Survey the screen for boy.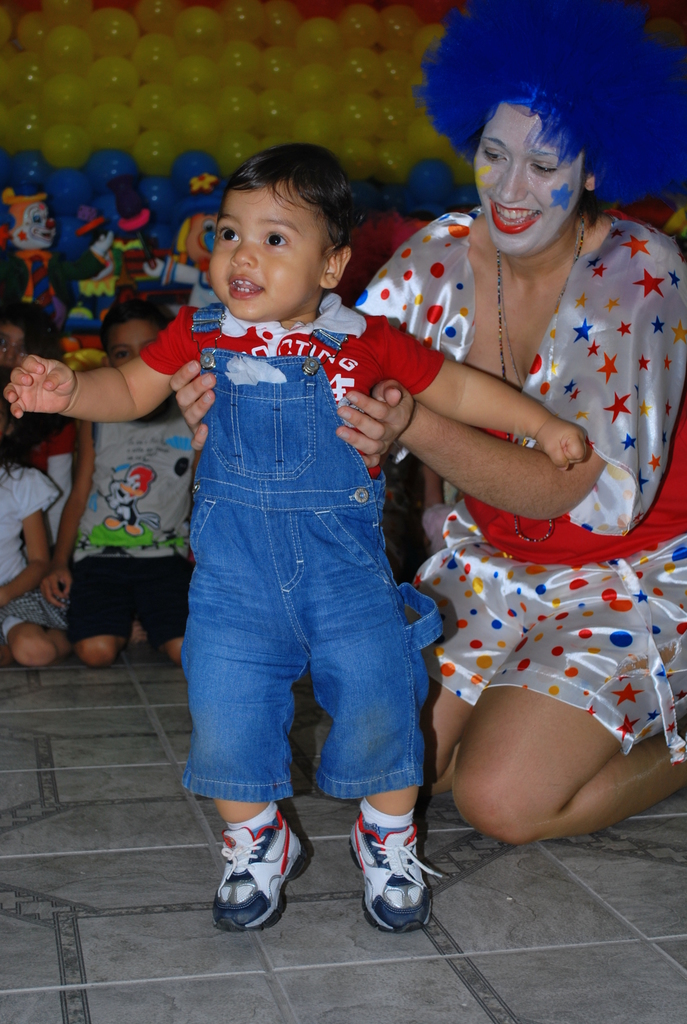
Survey found: (2, 140, 588, 945).
